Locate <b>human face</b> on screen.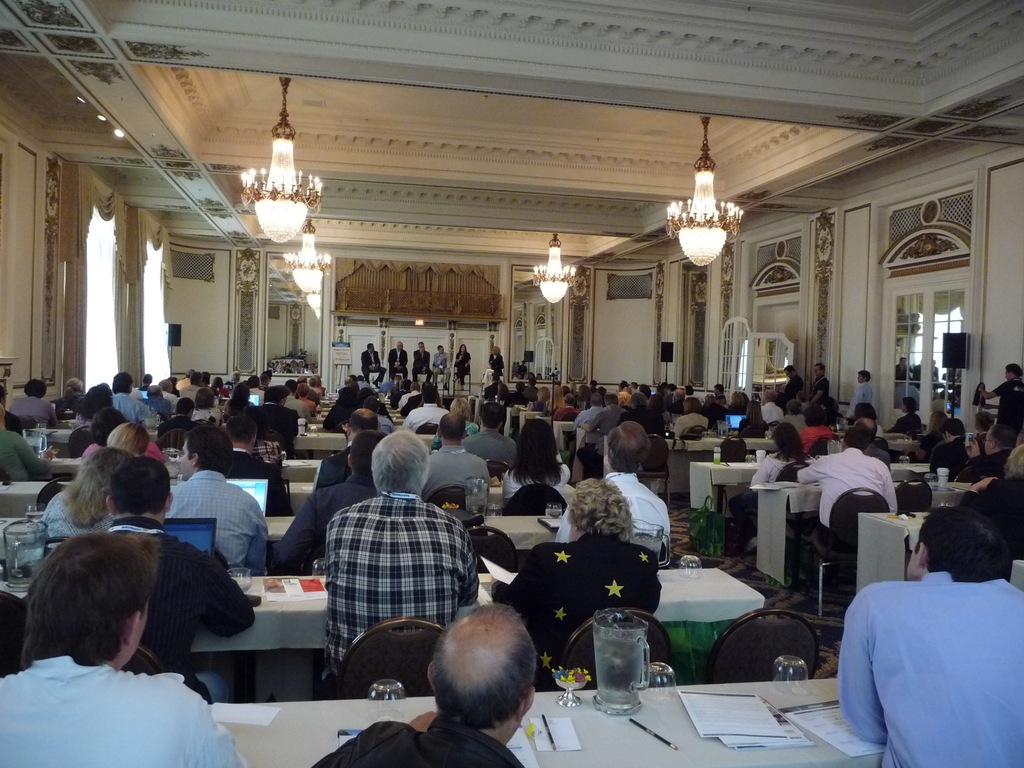
On screen at {"left": 981, "top": 429, "right": 994, "bottom": 454}.
